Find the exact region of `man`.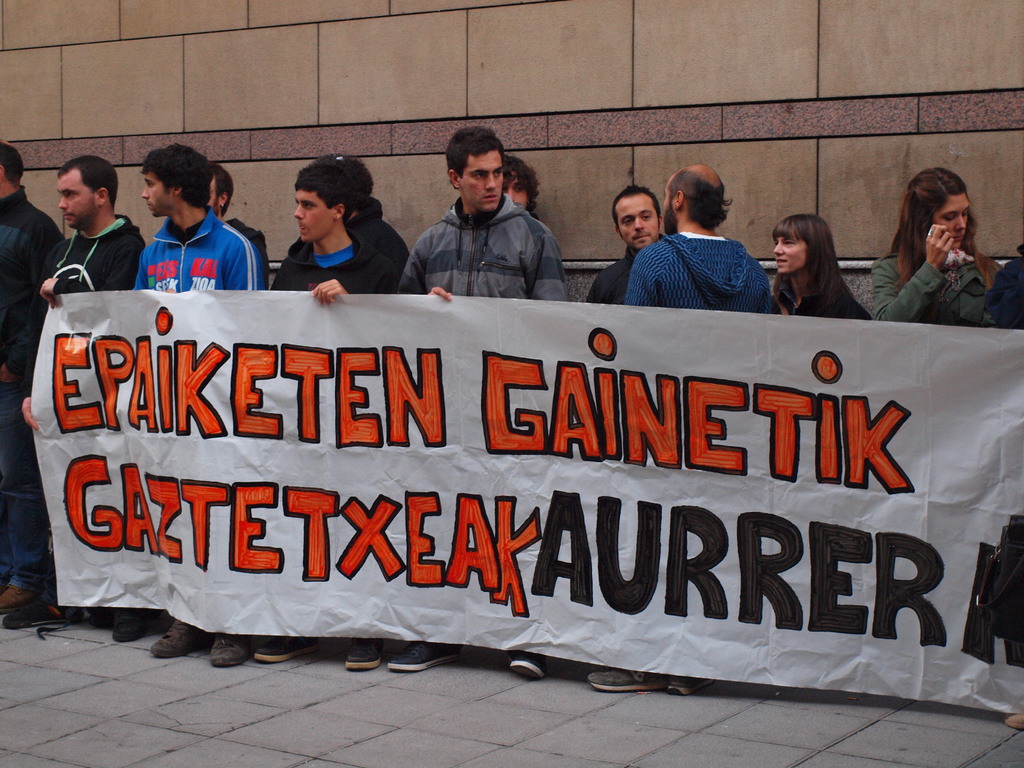
Exact region: x1=117, y1=143, x2=263, y2=641.
